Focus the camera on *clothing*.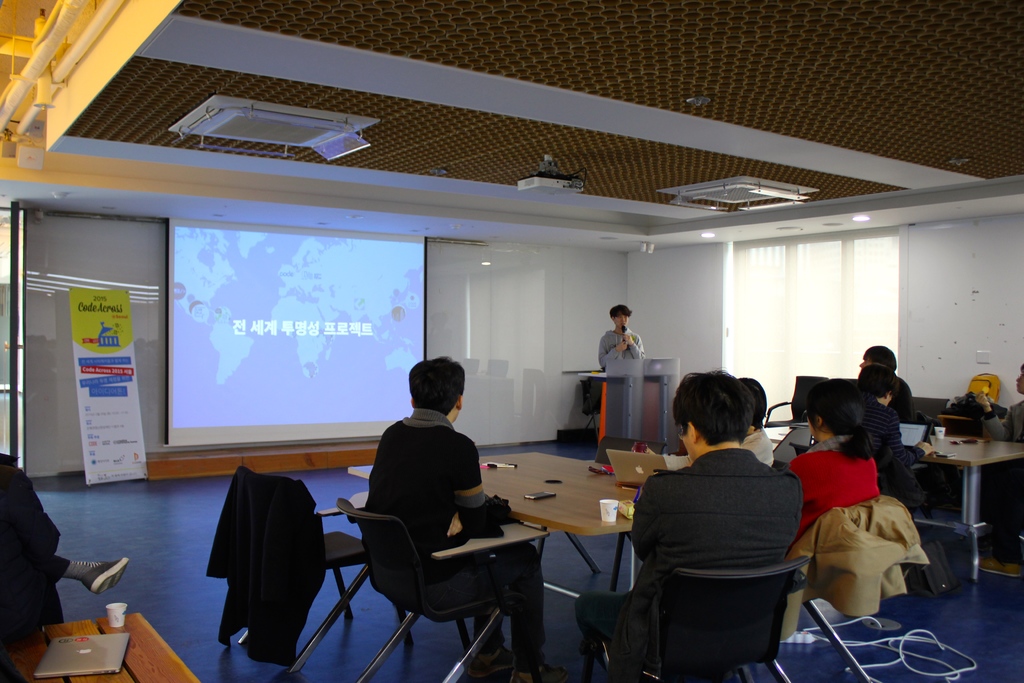
Focus region: crop(979, 402, 1023, 445).
